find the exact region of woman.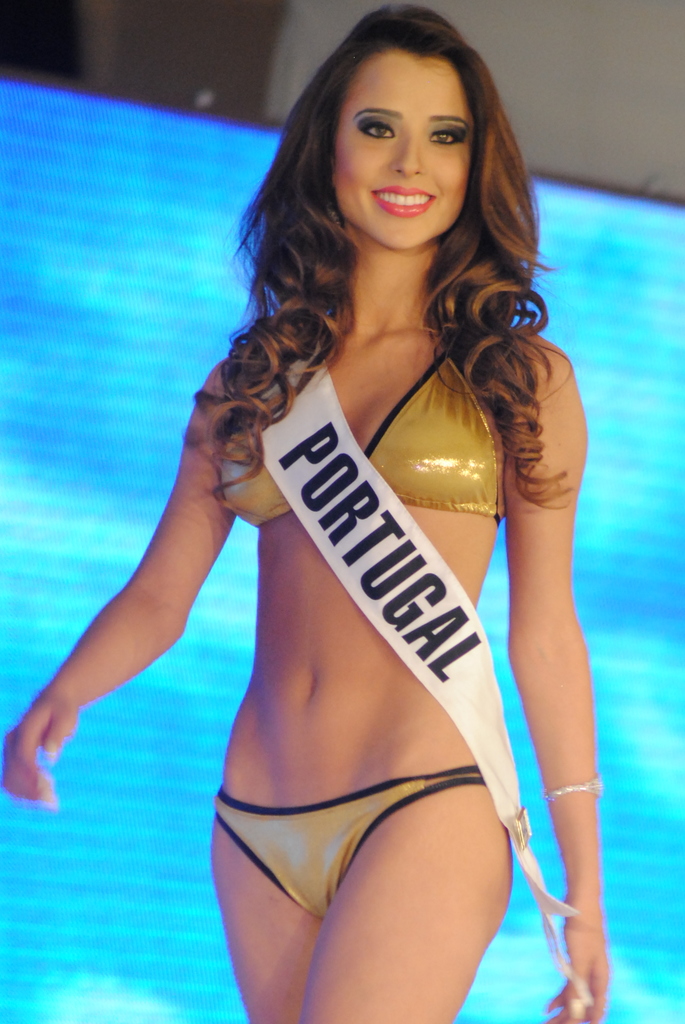
Exact region: box(51, 19, 625, 1023).
